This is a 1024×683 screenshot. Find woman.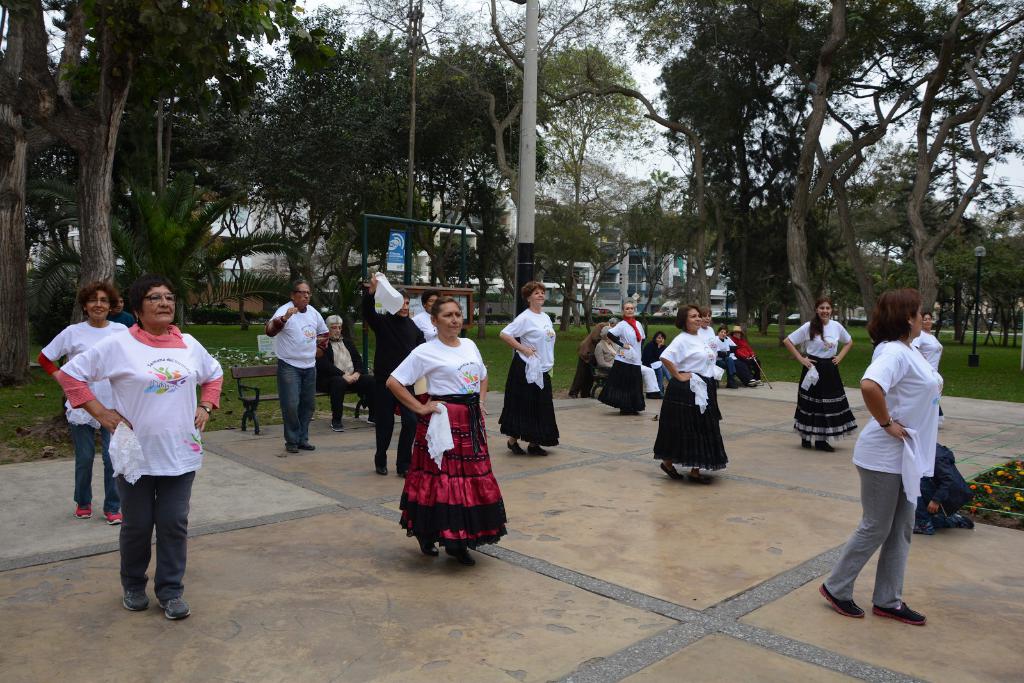
Bounding box: BBox(572, 308, 619, 399).
